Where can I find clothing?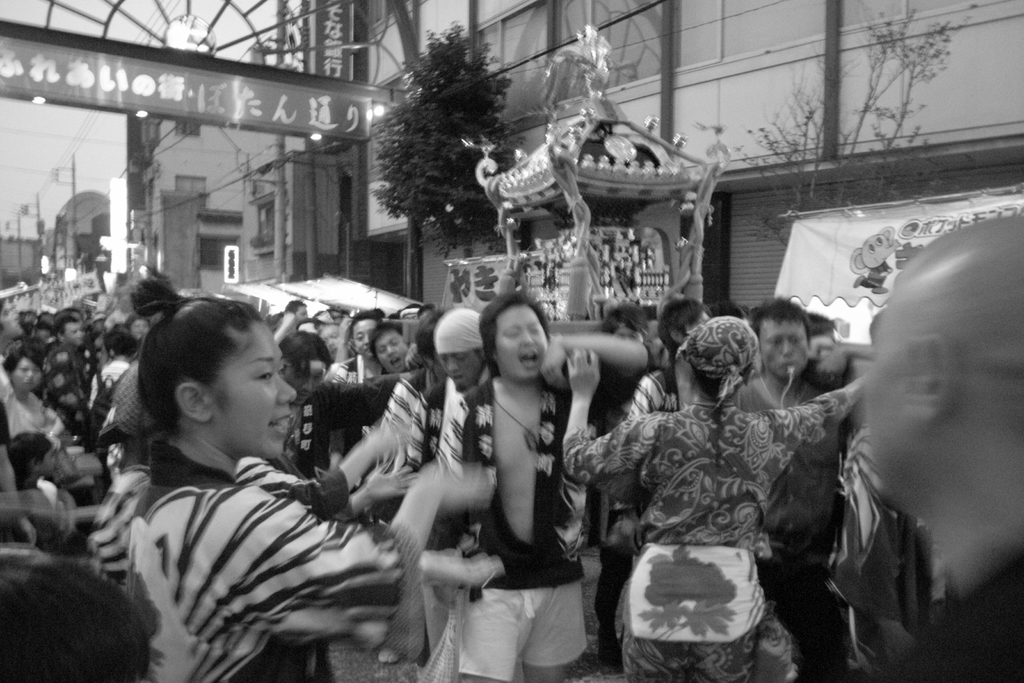
You can find it at [x1=893, y1=545, x2=1023, y2=682].
